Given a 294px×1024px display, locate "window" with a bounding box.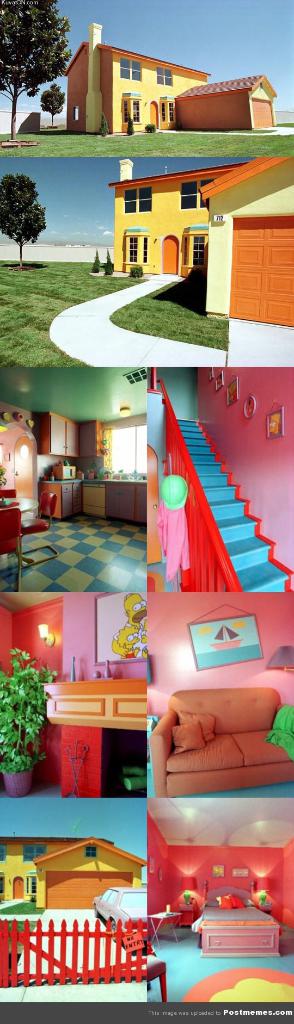
Located: pyautogui.locateOnScreen(157, 67, 175, 82).
